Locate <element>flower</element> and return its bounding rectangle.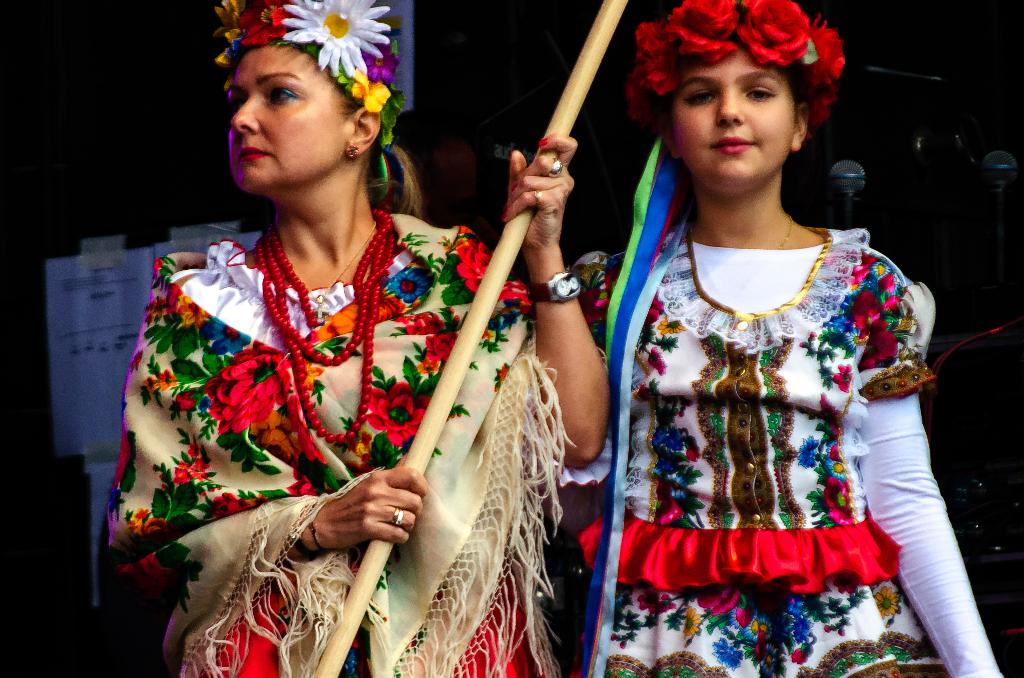
686, 606, 699, 639.
